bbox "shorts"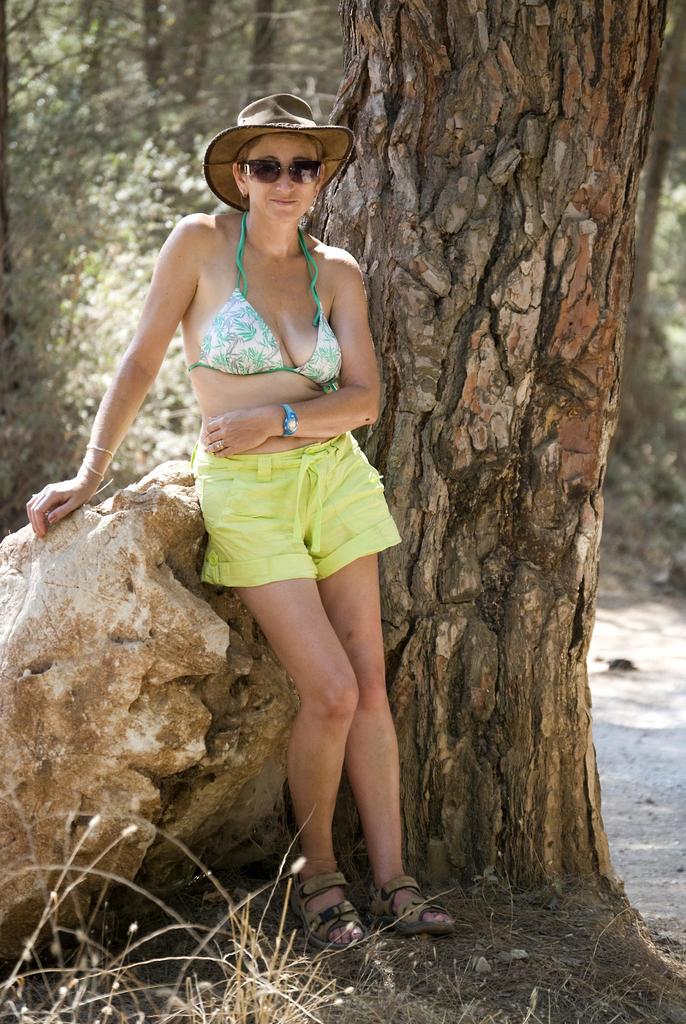
rect(199, 432, 396, 582)
